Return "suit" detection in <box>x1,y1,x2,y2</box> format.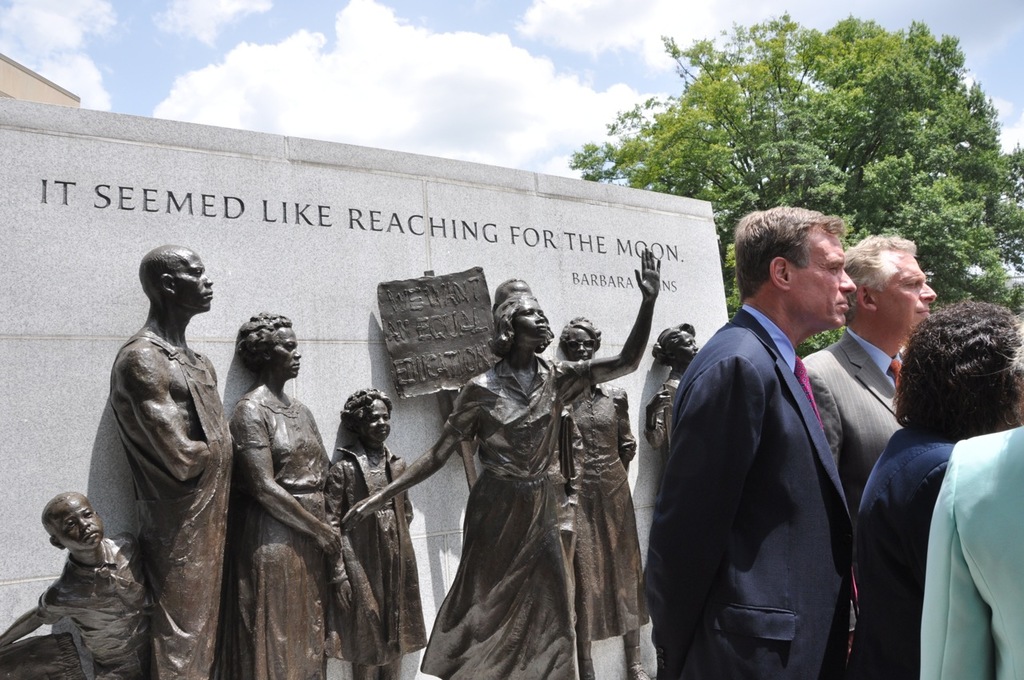
<box>798,326,902,658</box>.
